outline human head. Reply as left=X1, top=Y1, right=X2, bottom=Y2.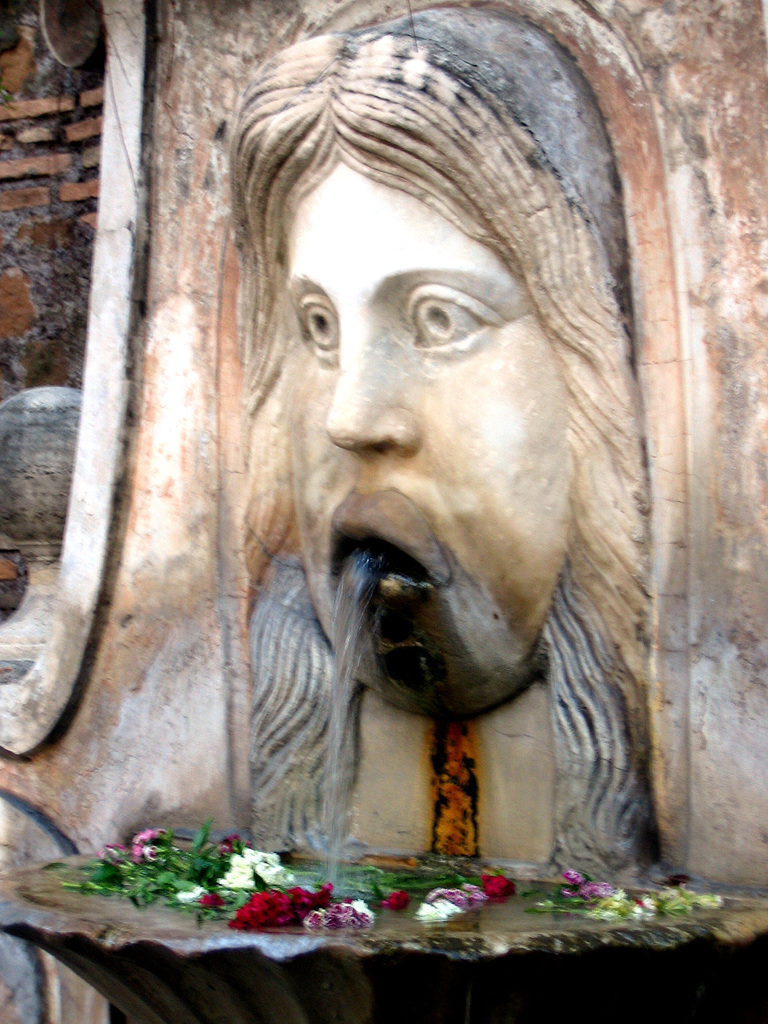
left=236, top=56, right=642, bottom=659.
